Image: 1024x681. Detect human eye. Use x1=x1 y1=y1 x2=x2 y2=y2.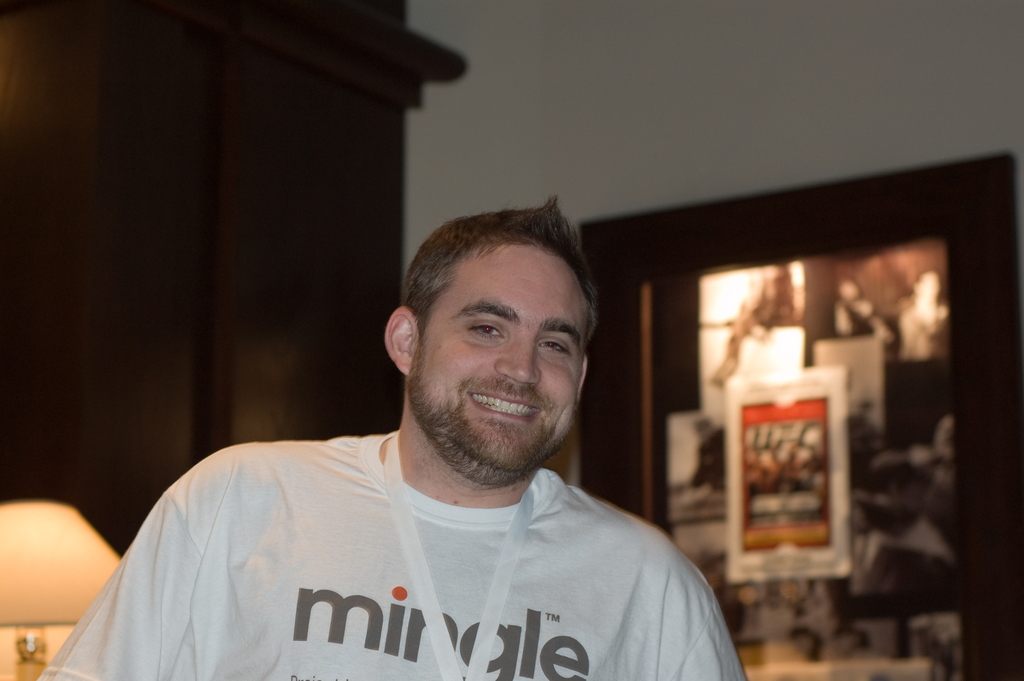
x1=467 y1=323 x2=509 y2=344.
